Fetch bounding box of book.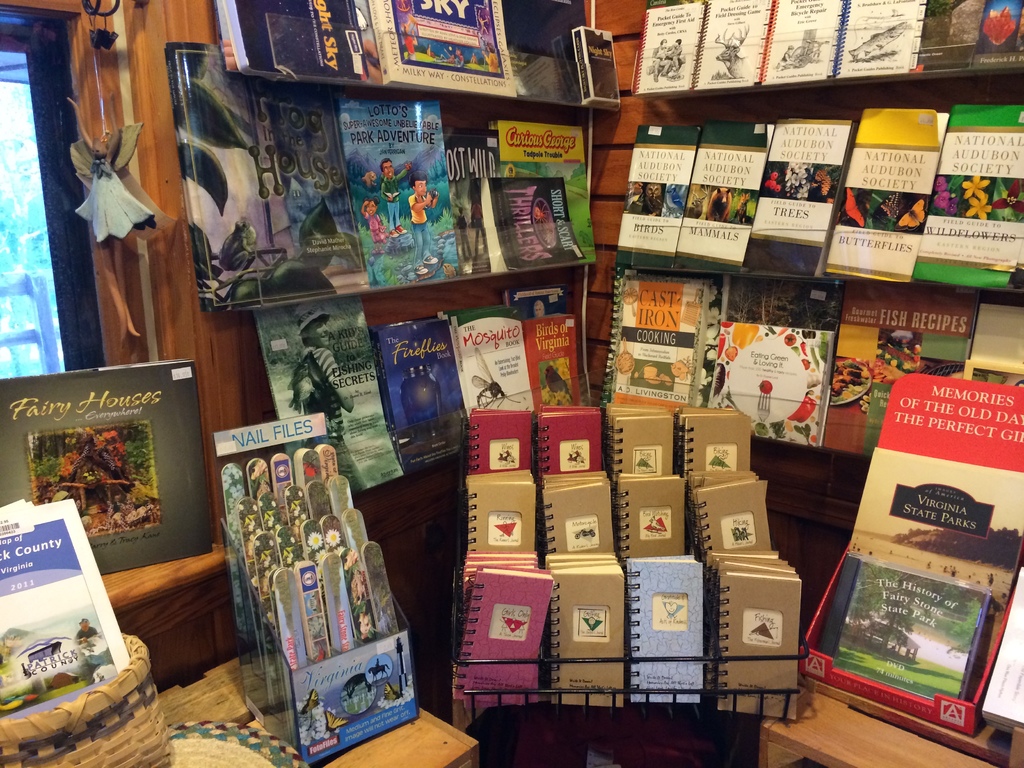
Bbox: {"x1": 543, "y1": 468, "x2": 612, "y2": 561}.
